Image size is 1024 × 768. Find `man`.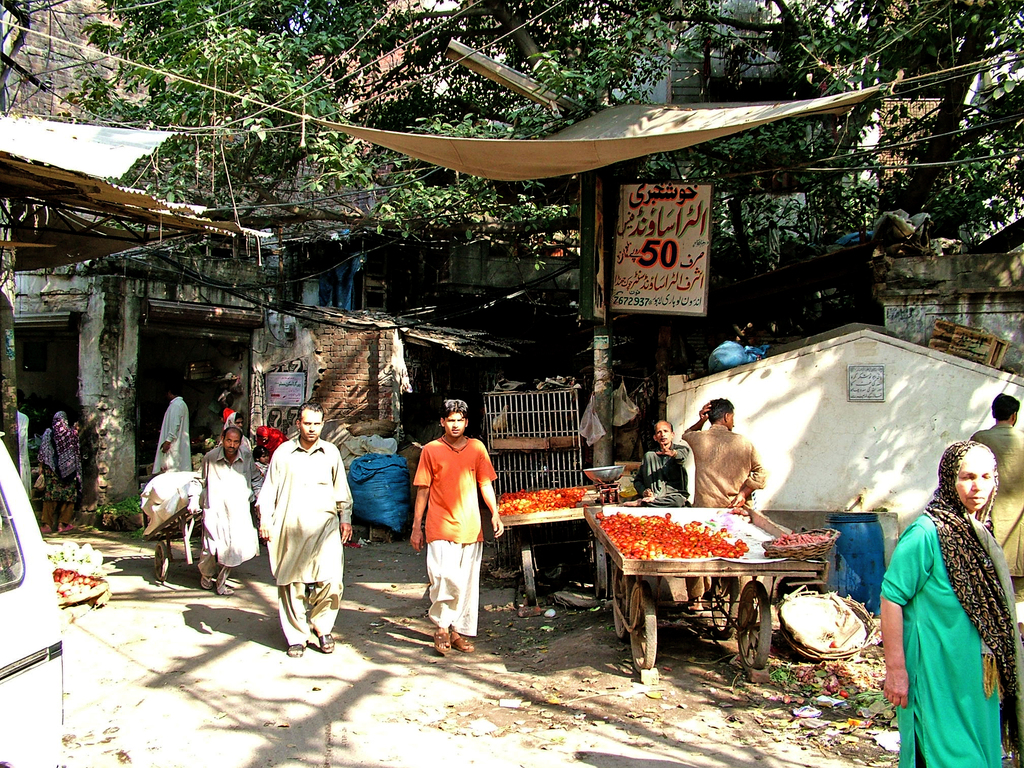
left=188, top=418, right=270, bottom=504.
